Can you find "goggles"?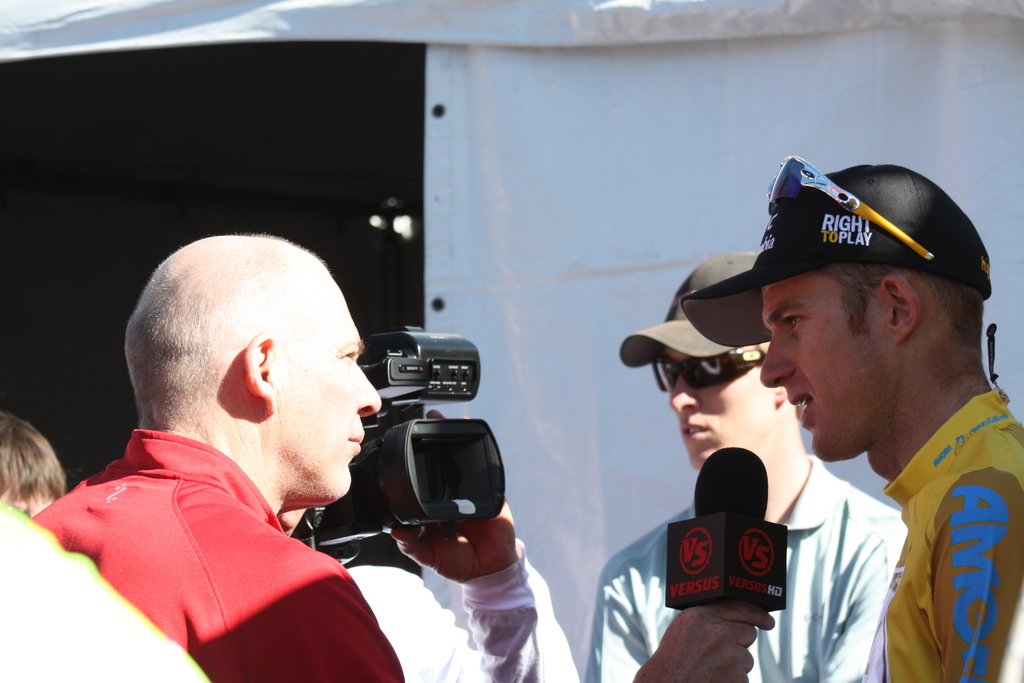
Yes, bounding box: pyautogui.locateOnScreen(767, 148, 934, 260).
